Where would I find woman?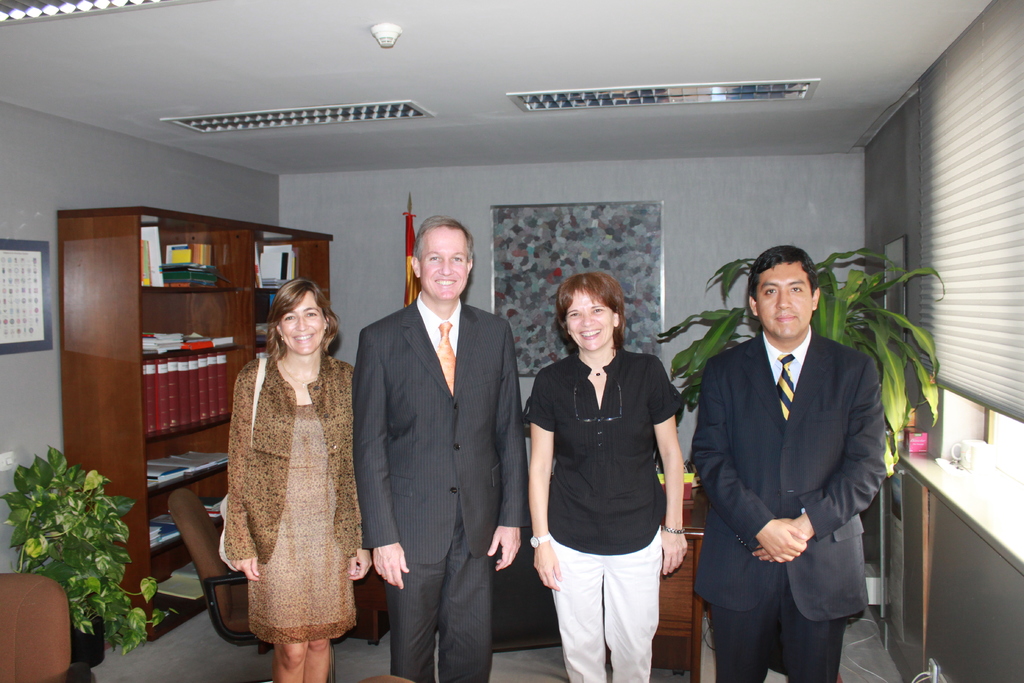
At [x1=202, y1=274, x2=364, y2=667].
